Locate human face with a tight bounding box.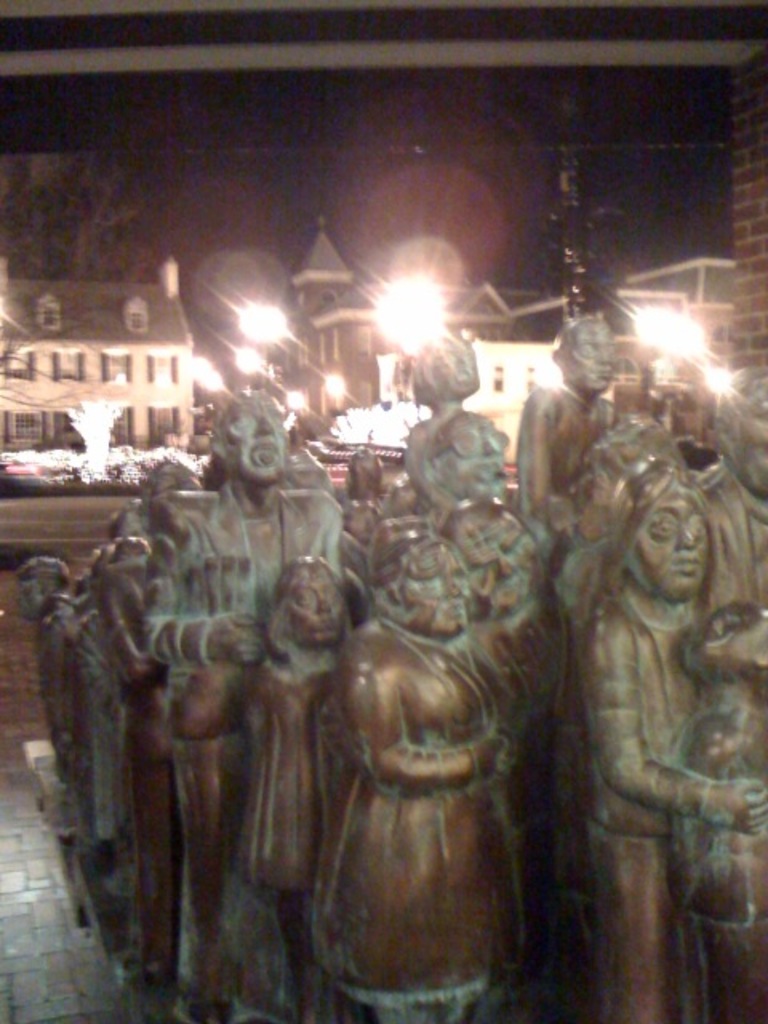
(left=728, top=386, right=766, bottom=490).
